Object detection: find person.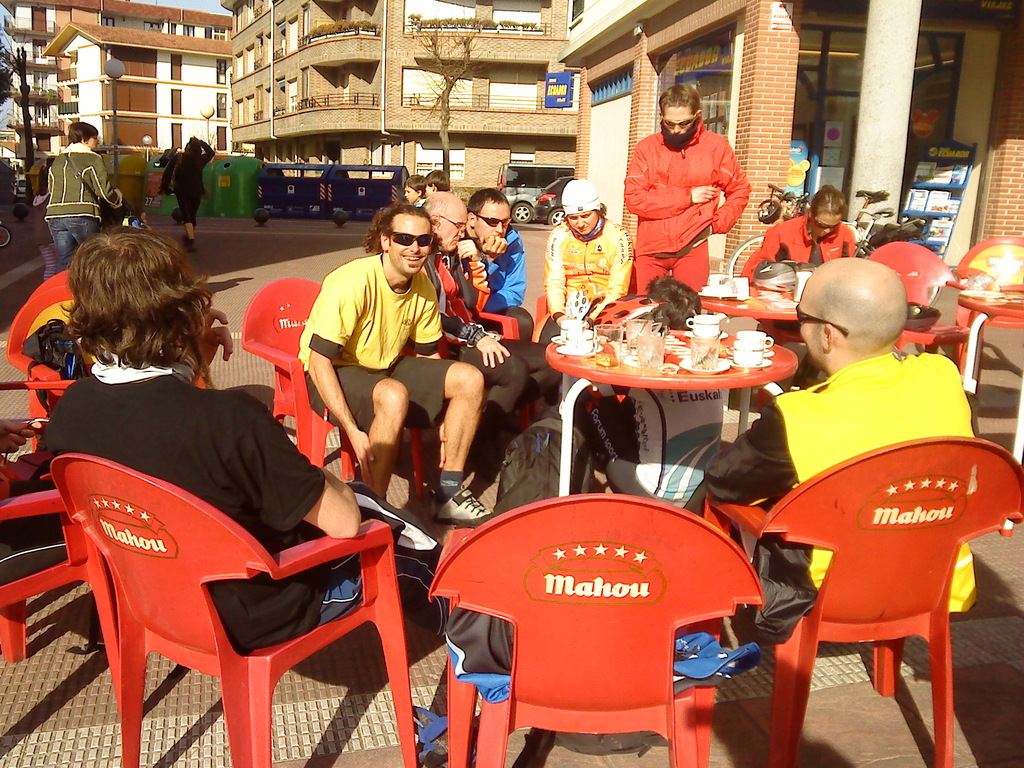
(left=673, top=257, right=979, bottom=640).
